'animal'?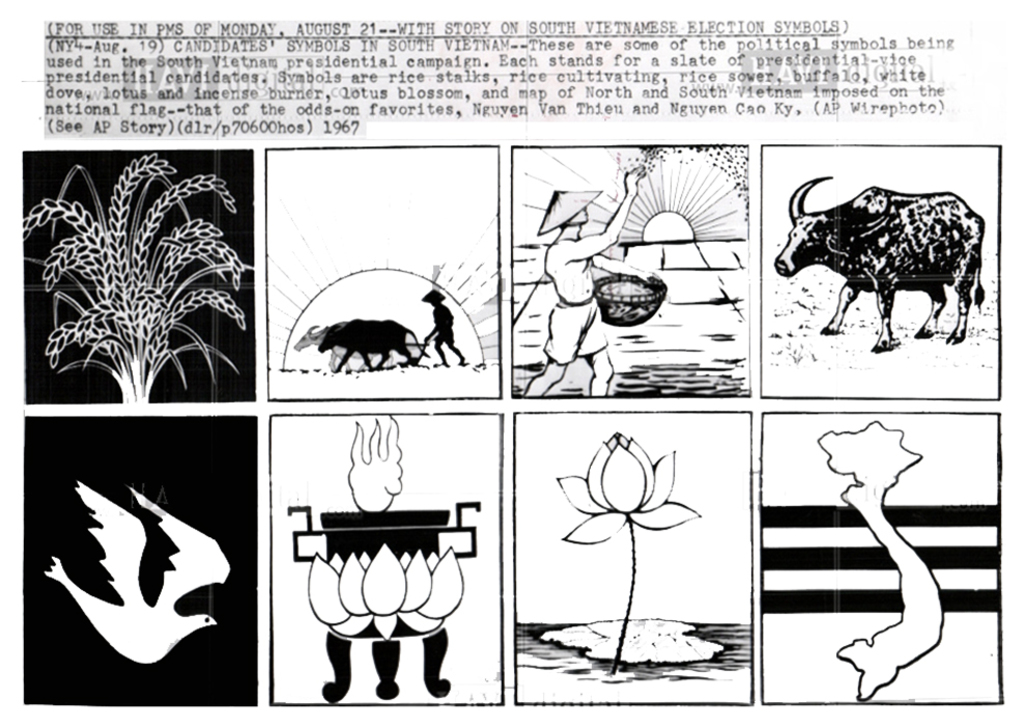
detection(292, 323, 405, 372)
